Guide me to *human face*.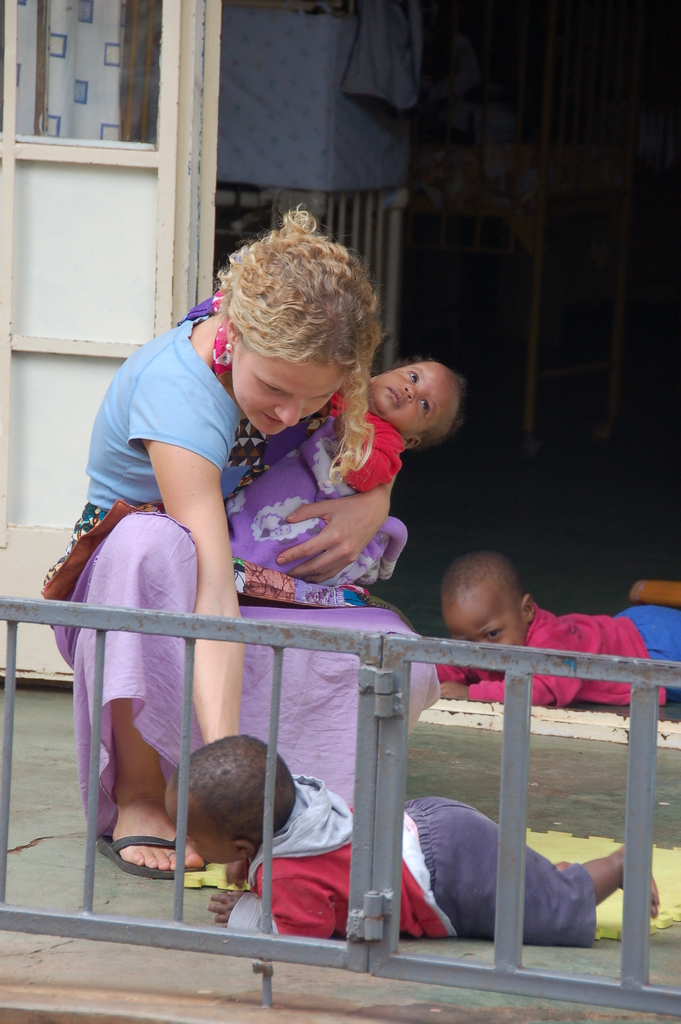
Guidance: bbox=(375, 364, 445, 424).
